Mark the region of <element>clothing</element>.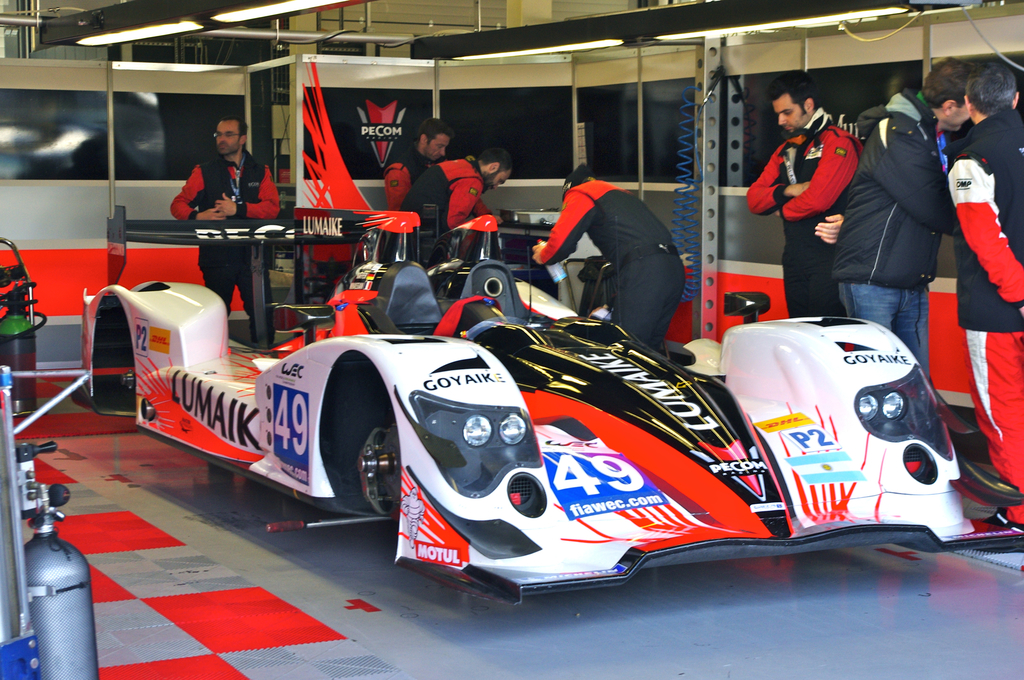
Region: box=[381, 155, 497, 214].
